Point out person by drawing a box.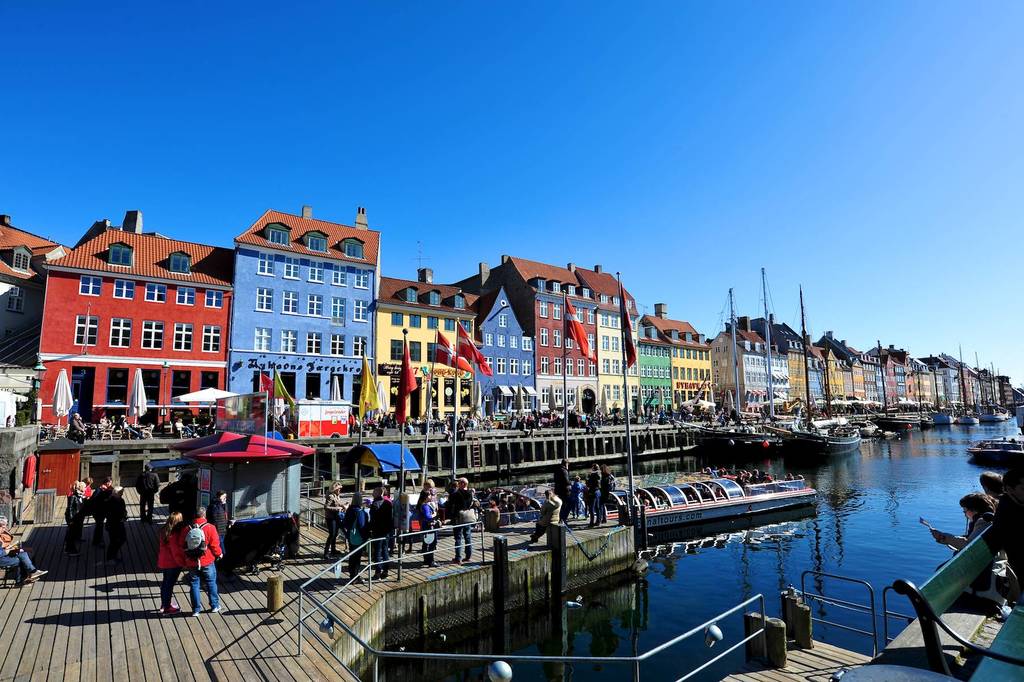
409 485 436 559.
